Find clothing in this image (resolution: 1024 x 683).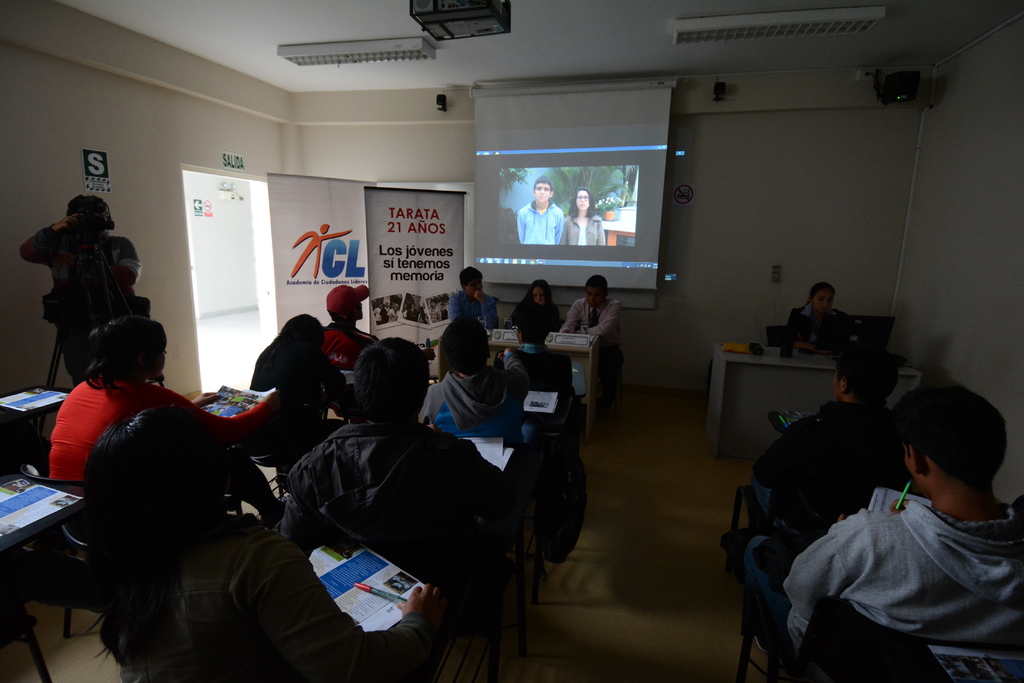
l=19, t=226, r=155, b=383.
